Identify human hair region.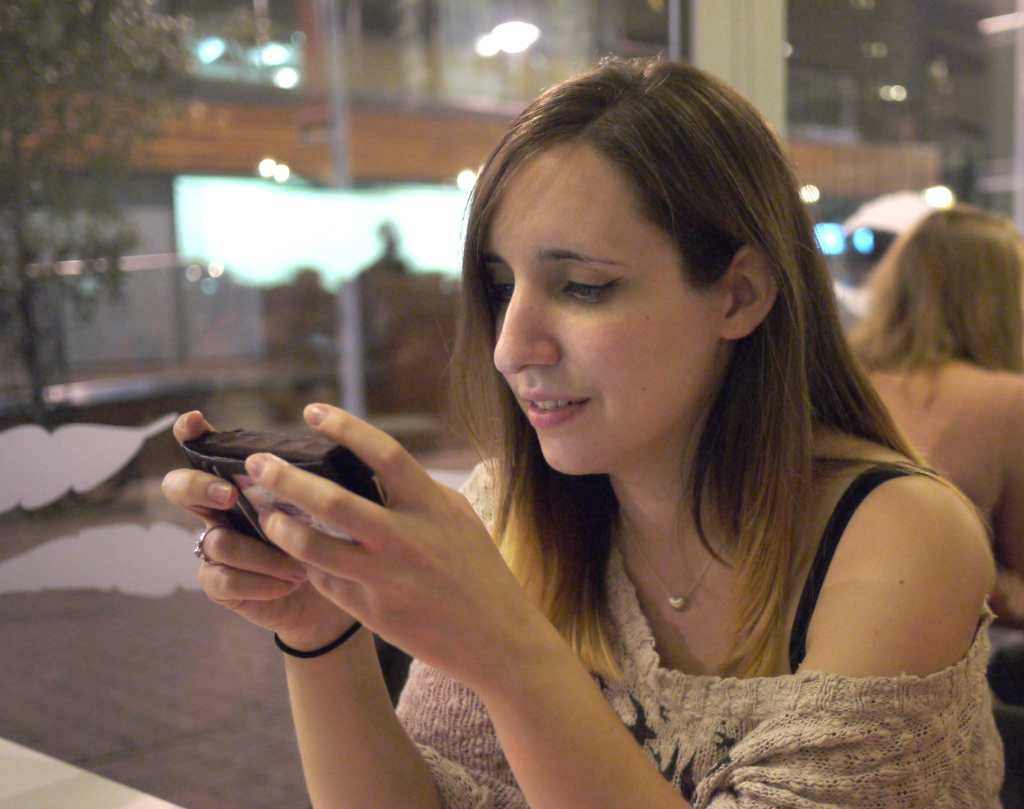
Region: 460/31/941/671.
